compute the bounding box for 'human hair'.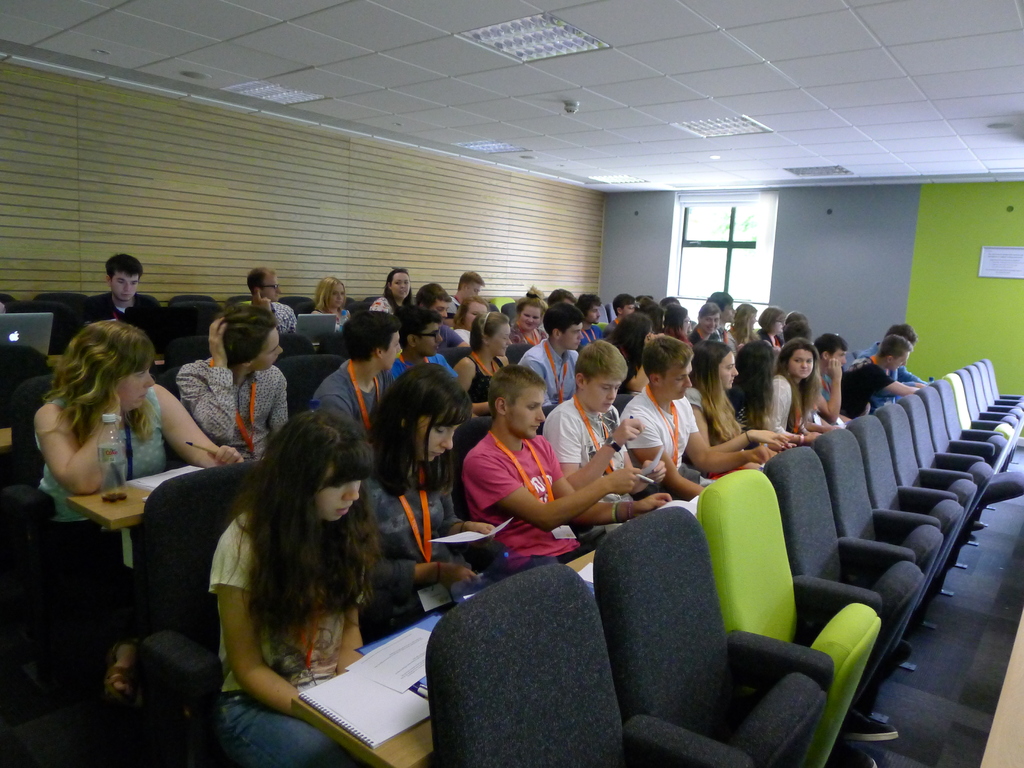
Rect(573, 294, 600, 307).
